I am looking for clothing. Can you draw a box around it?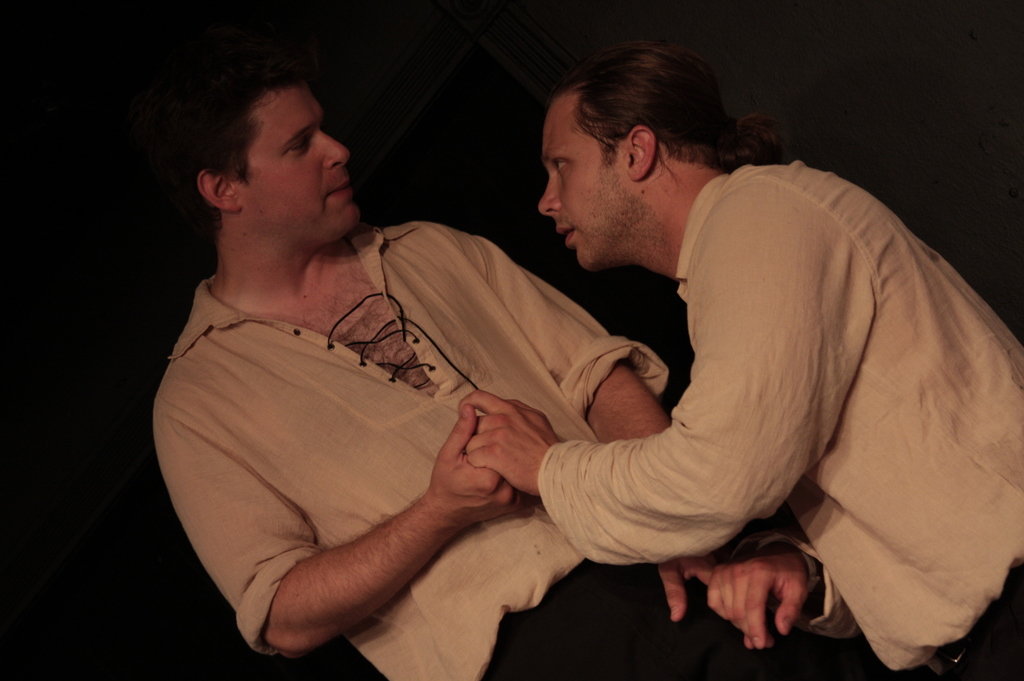
Sure, the bounding box is 538:164:1023:680.
